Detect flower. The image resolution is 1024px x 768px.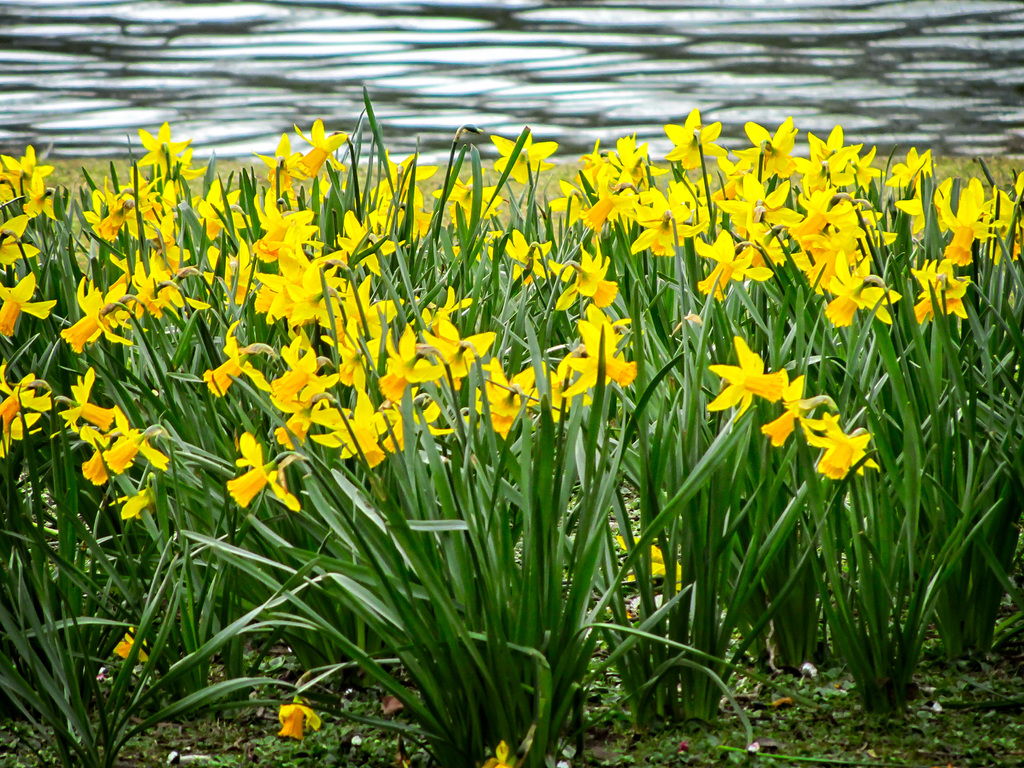
x1=275, y1=697, x2=323, y2=746.
